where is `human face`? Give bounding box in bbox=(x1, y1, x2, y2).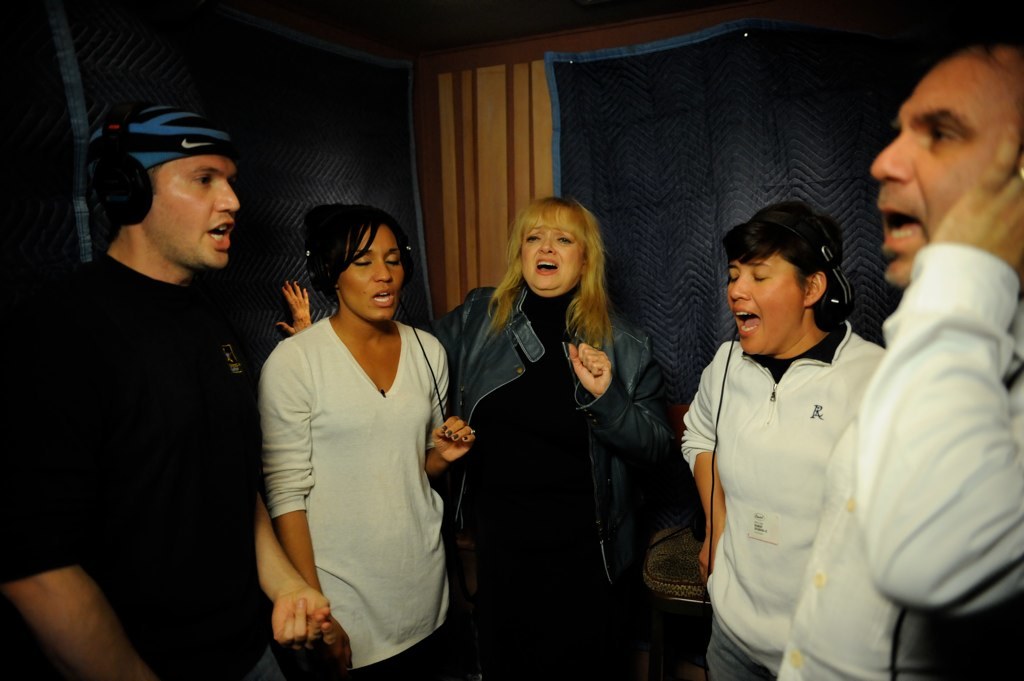
bbox=(340, 223, 406, 323).
